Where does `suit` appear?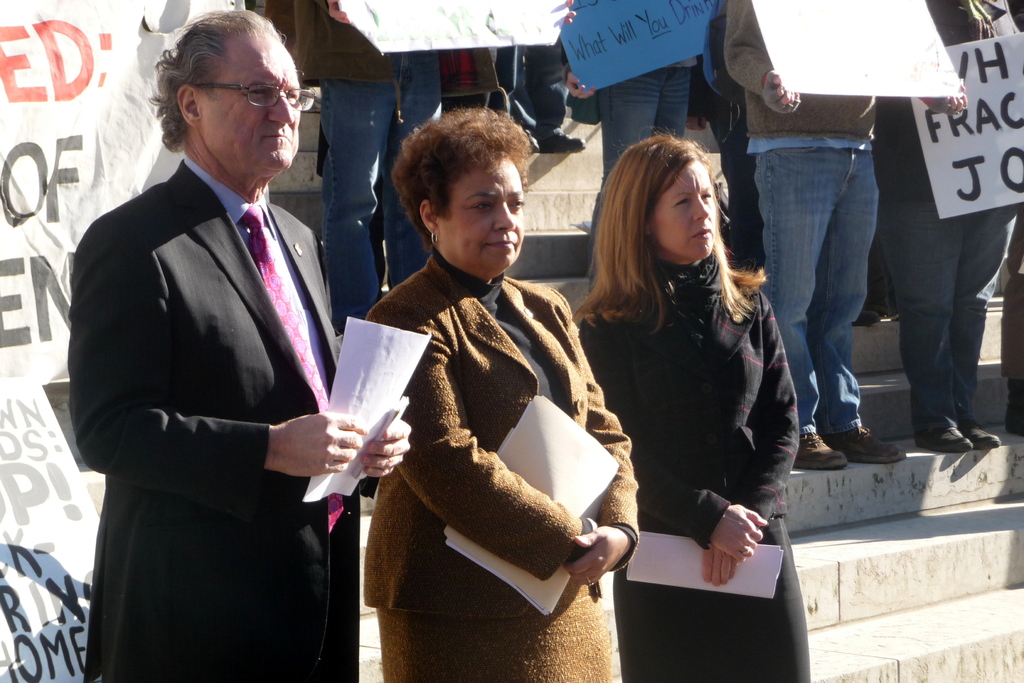
Appears at detection(65, 156, 380, 679).
